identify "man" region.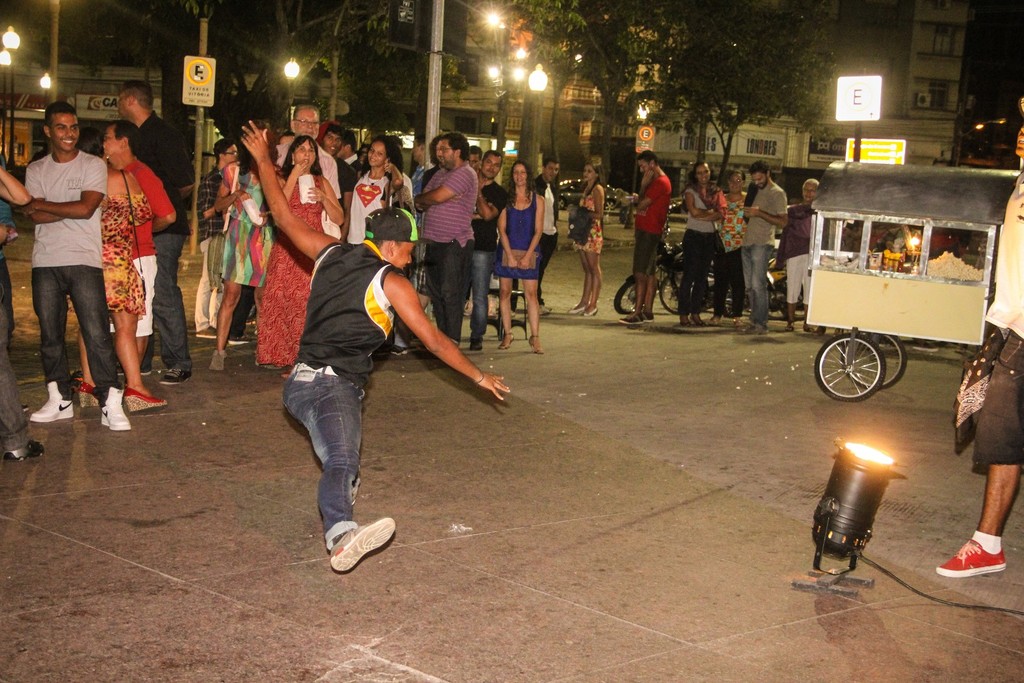
Region: [620, 151, 672, 324].
